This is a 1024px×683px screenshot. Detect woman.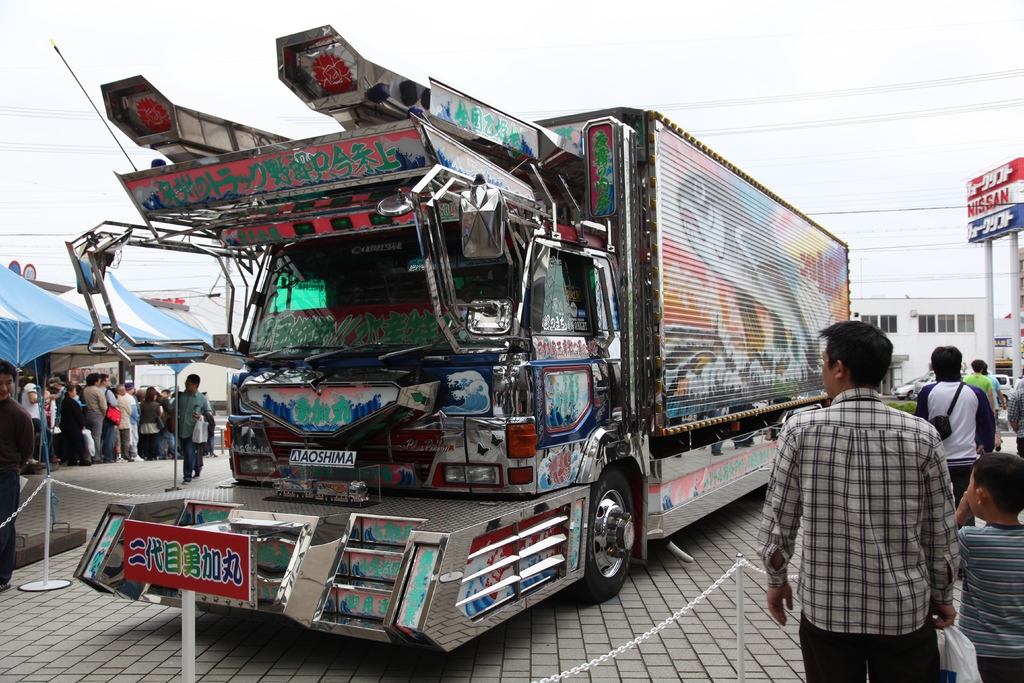
<bbox>58, 383, 92, 468</bbox>.
